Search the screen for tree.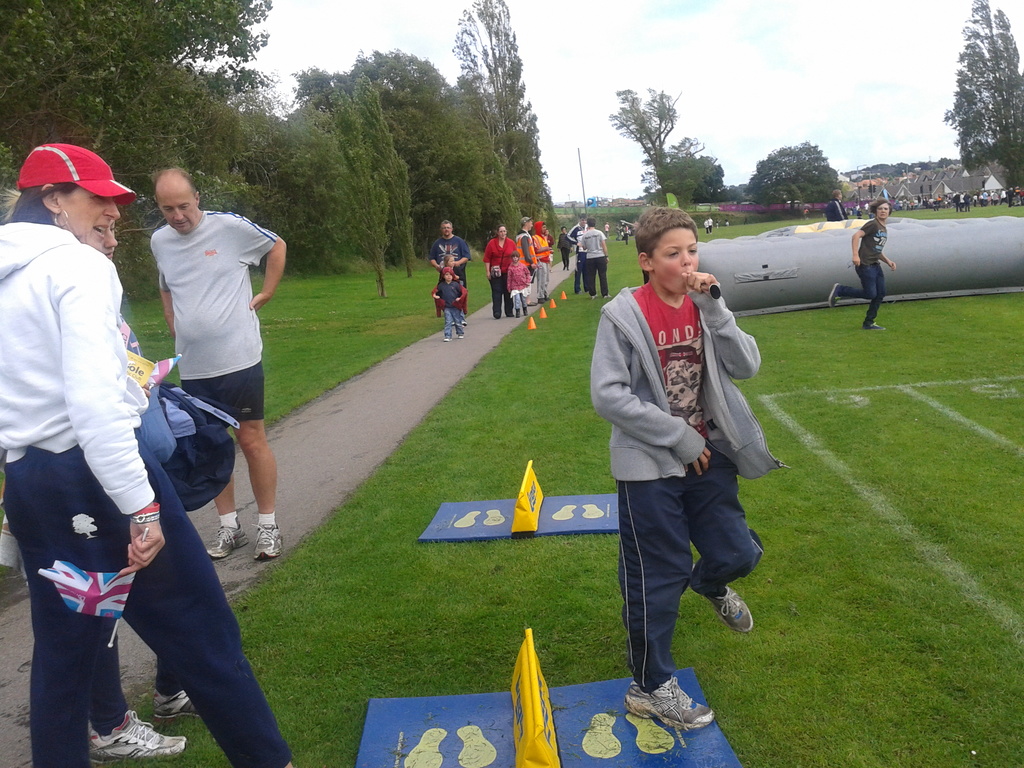
Found at (left=0, top=0, right=266, bottom=266).
